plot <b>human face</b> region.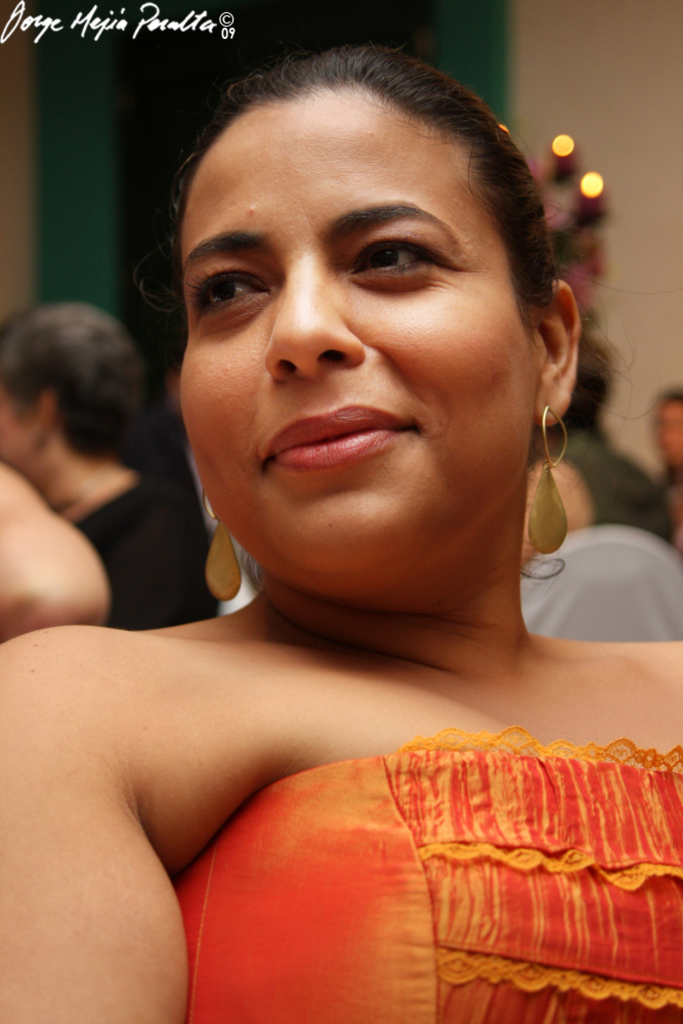
Plotted at {"left": 176, "top": 89, "right": 533, "bottom": 590}.
